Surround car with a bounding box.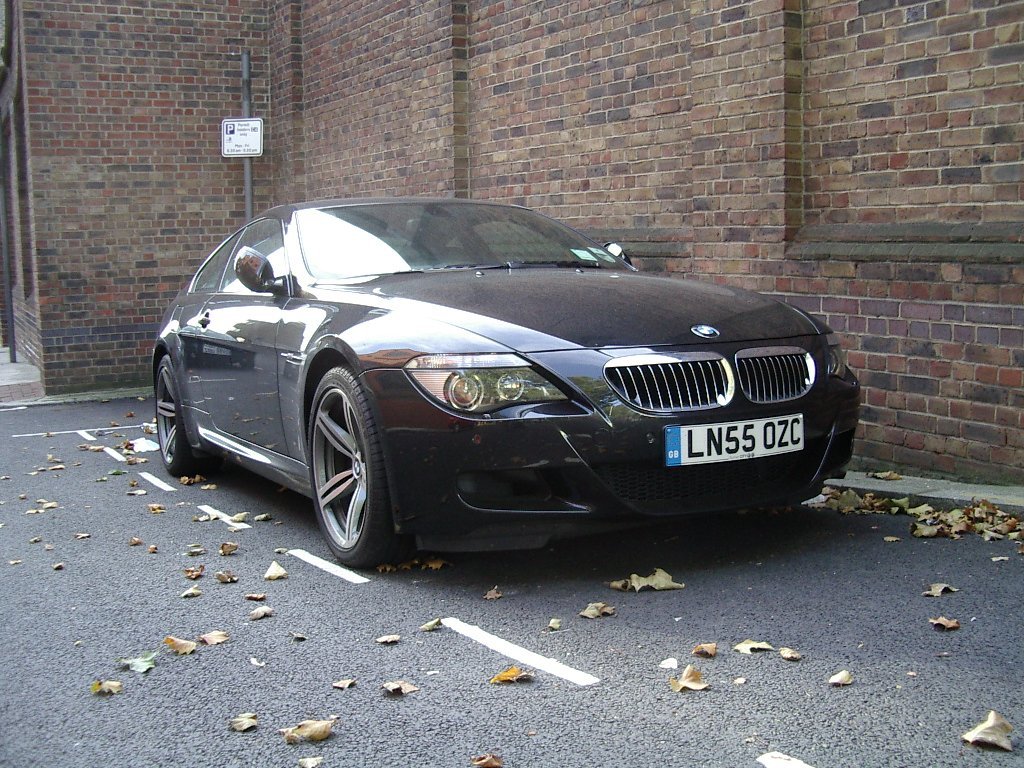
select_region(152, 194, 860, 573).
